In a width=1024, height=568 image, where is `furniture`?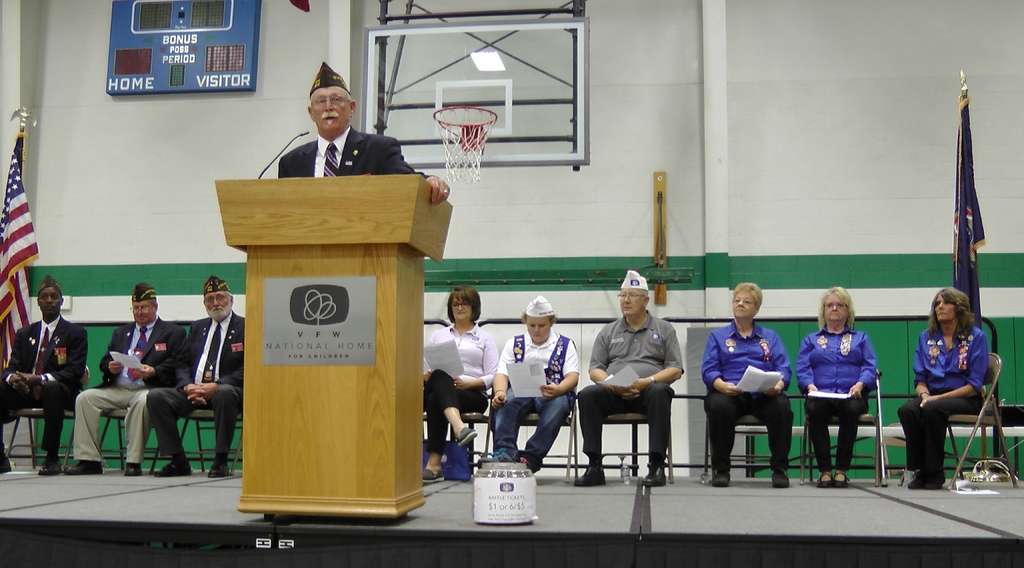
bbox(798, 369, 891, 486).
